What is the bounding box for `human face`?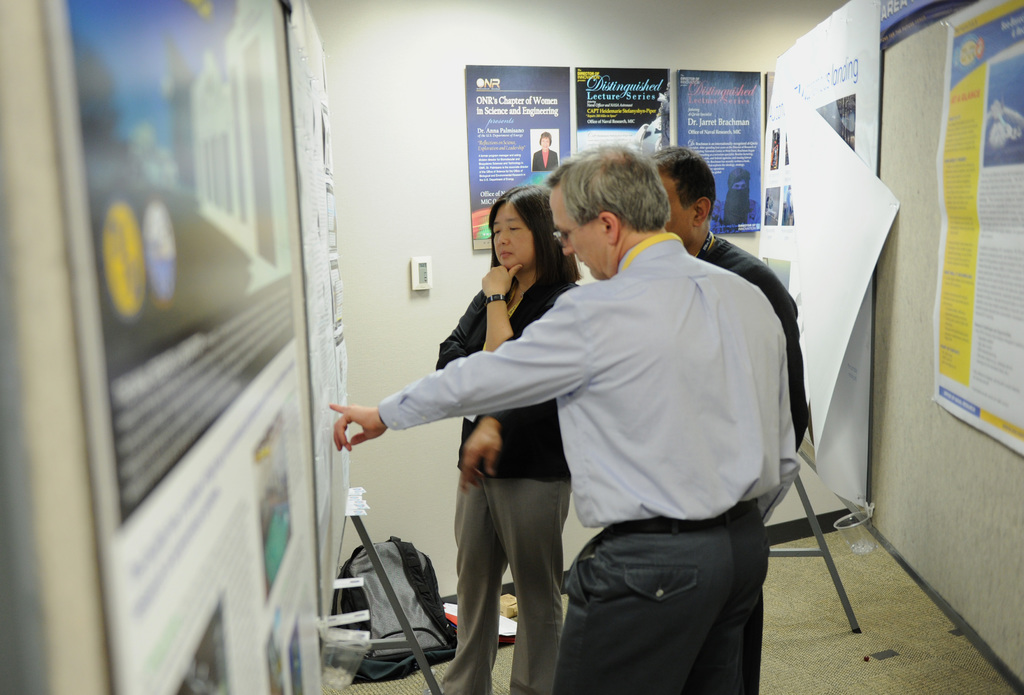
x1=658, y1=177, x2=698, y2=252.
